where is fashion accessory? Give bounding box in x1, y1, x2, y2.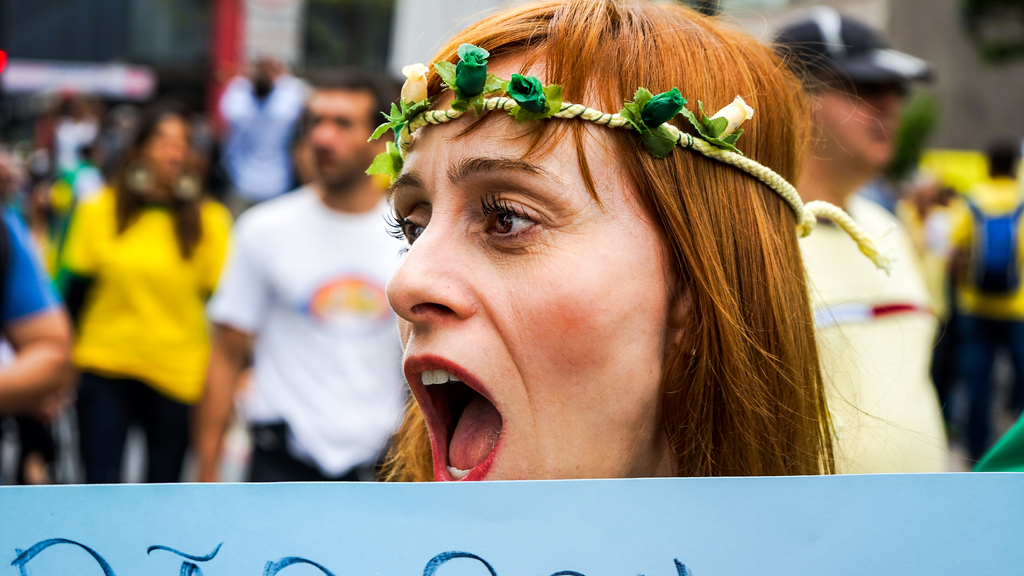
767, 8, 938, 84.
